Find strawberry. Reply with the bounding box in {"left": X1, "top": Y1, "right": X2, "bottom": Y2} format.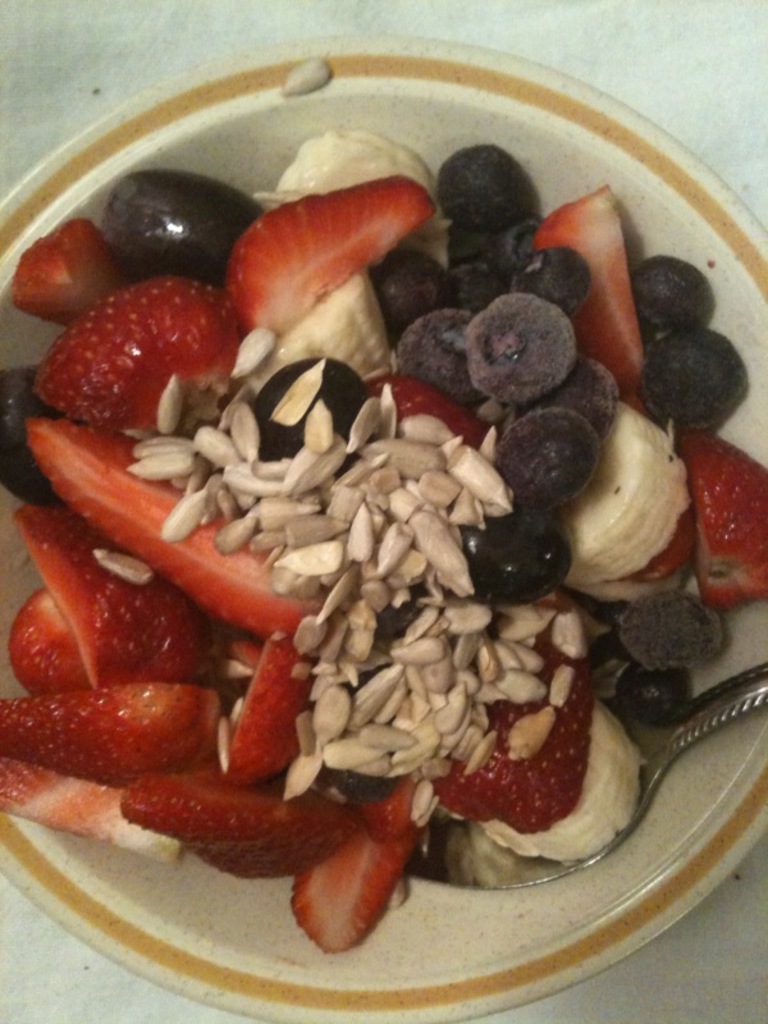
{"left": 0, "top": 675, "right": 215, "bottom": 790}.
